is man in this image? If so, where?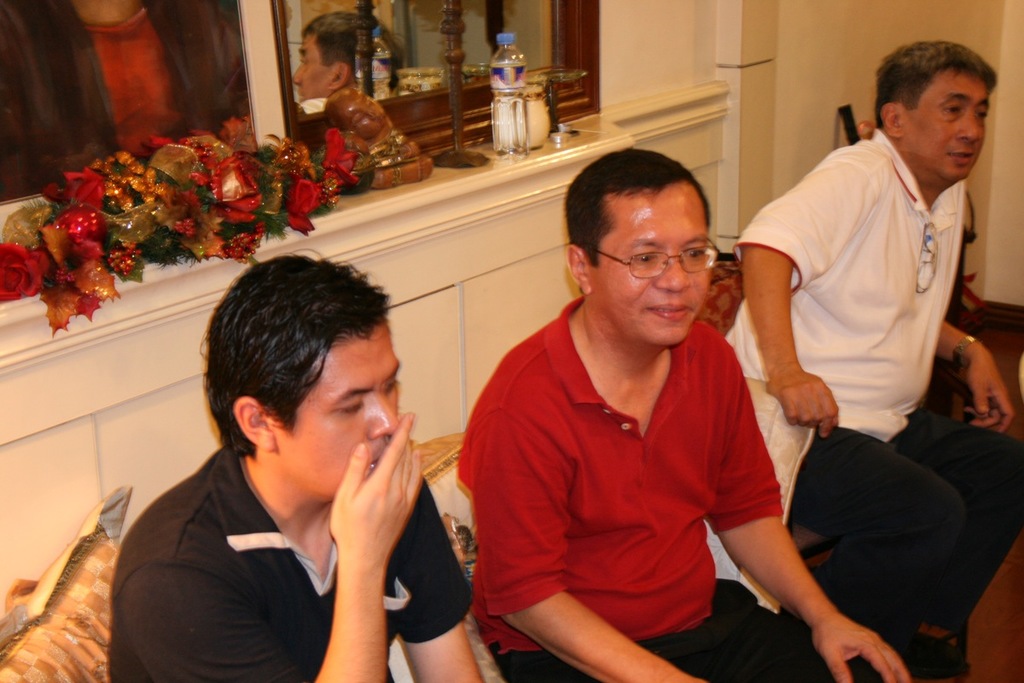
Yes, at (727,45,1006,621).
